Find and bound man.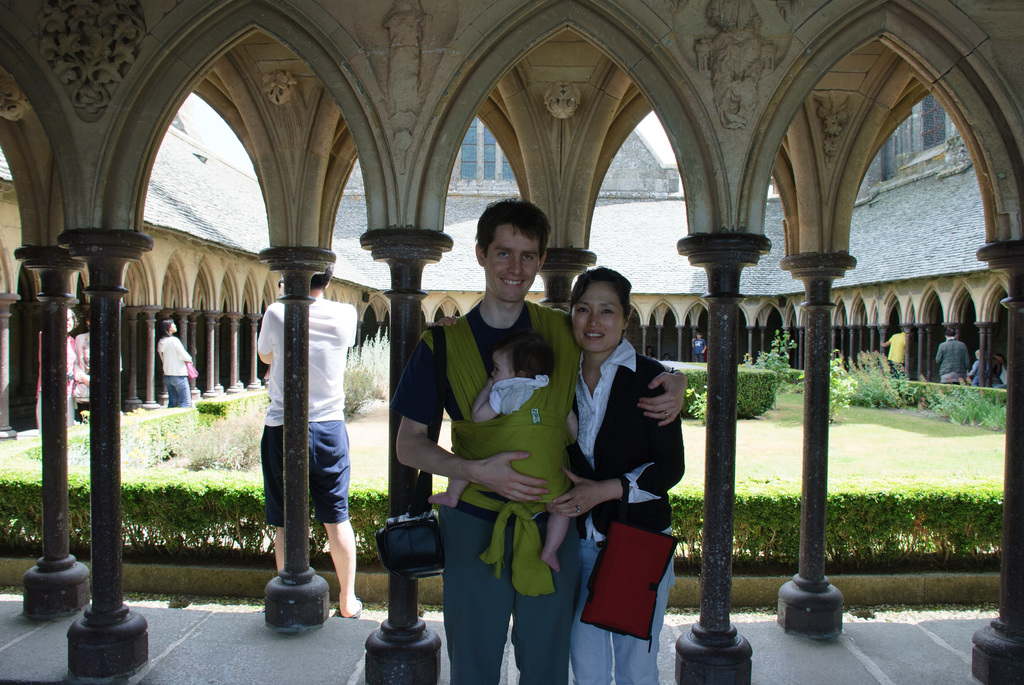
Bound: [x1=38, y1=305, x2=95, y2=430].
